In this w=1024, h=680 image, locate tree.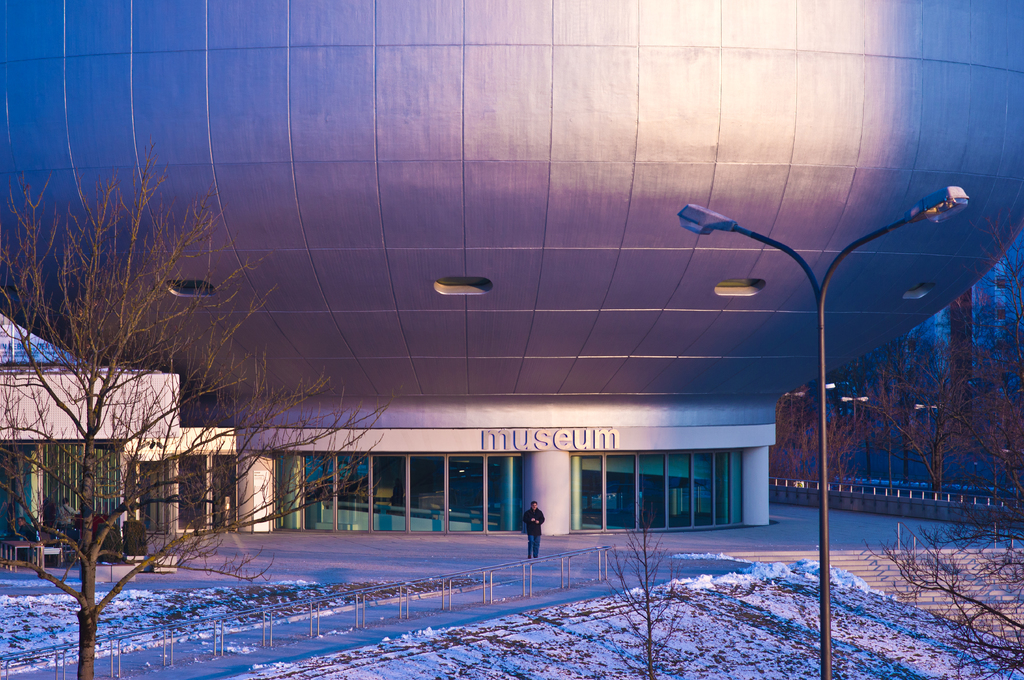
Bounding box: (597, 510, 707, 679).
